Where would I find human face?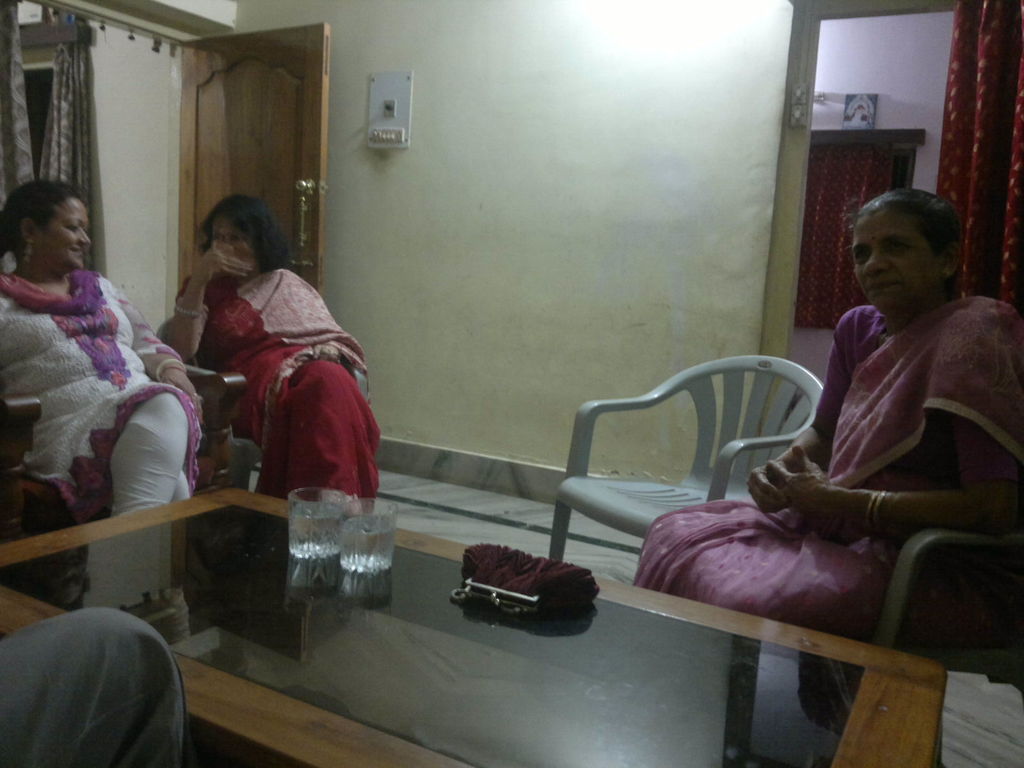
At bbox=[35, 198, 91, 267].
